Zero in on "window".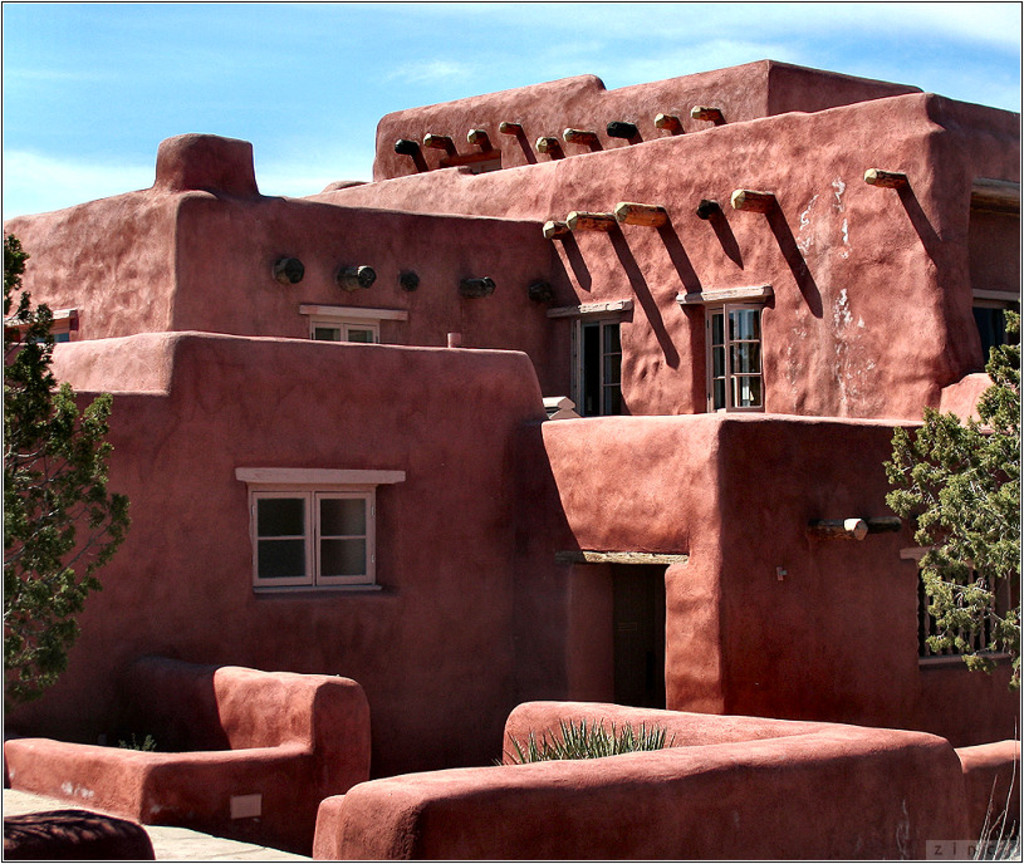
Zeroed in: [left=310, top=319, right=378, bottom=343].
